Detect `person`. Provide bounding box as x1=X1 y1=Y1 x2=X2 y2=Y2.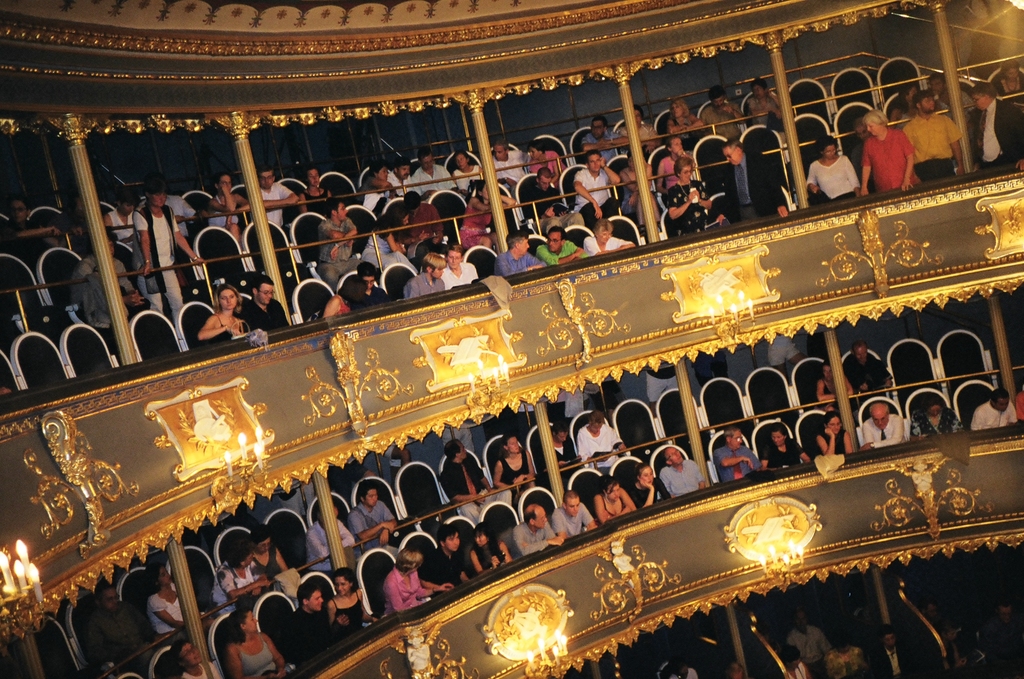
x1=618 y1=99 x2=661 y2=156.
